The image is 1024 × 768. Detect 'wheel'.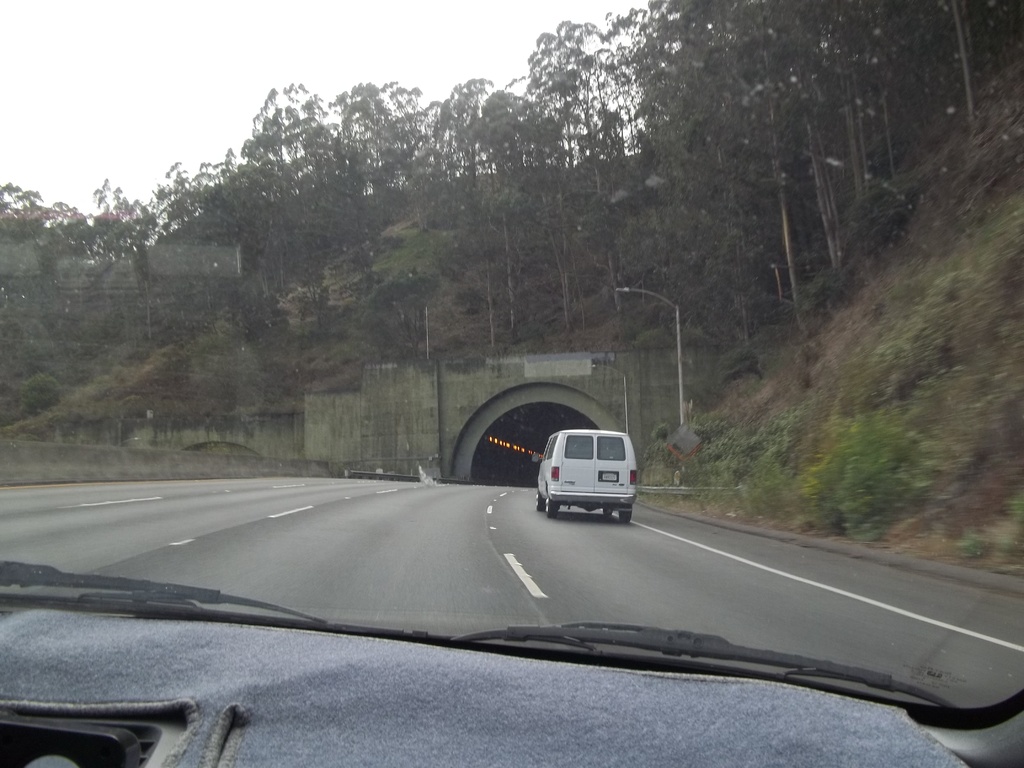
Detection: crop(548, 497, 557, 516).
